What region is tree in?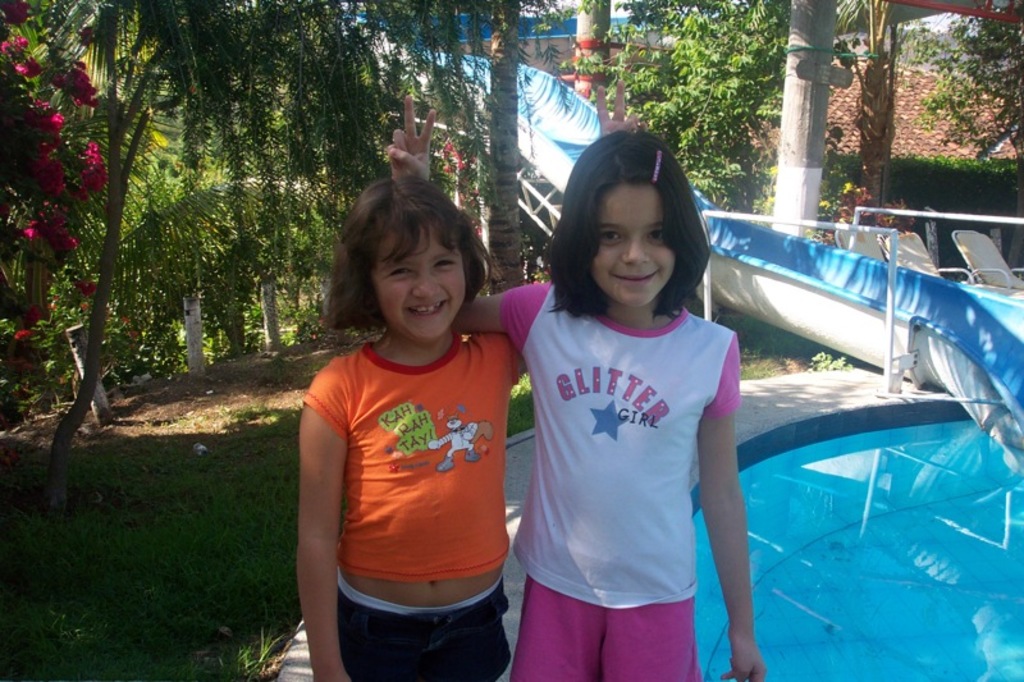
crop(457, 0, 552, 296).
